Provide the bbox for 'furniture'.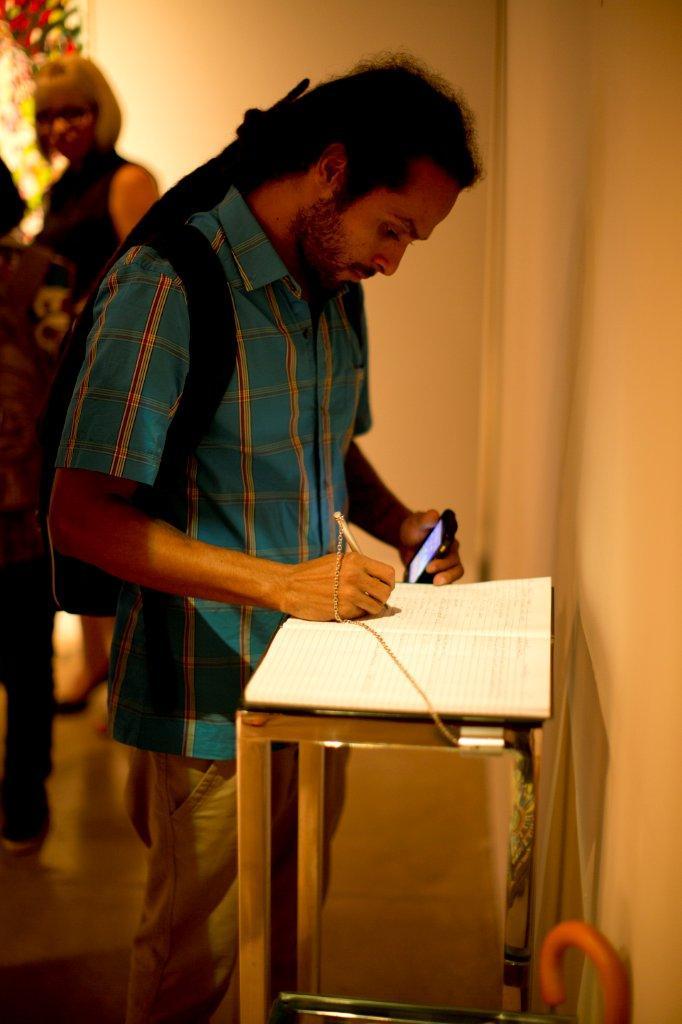
l=219, t=579, r=551, b=1023.
